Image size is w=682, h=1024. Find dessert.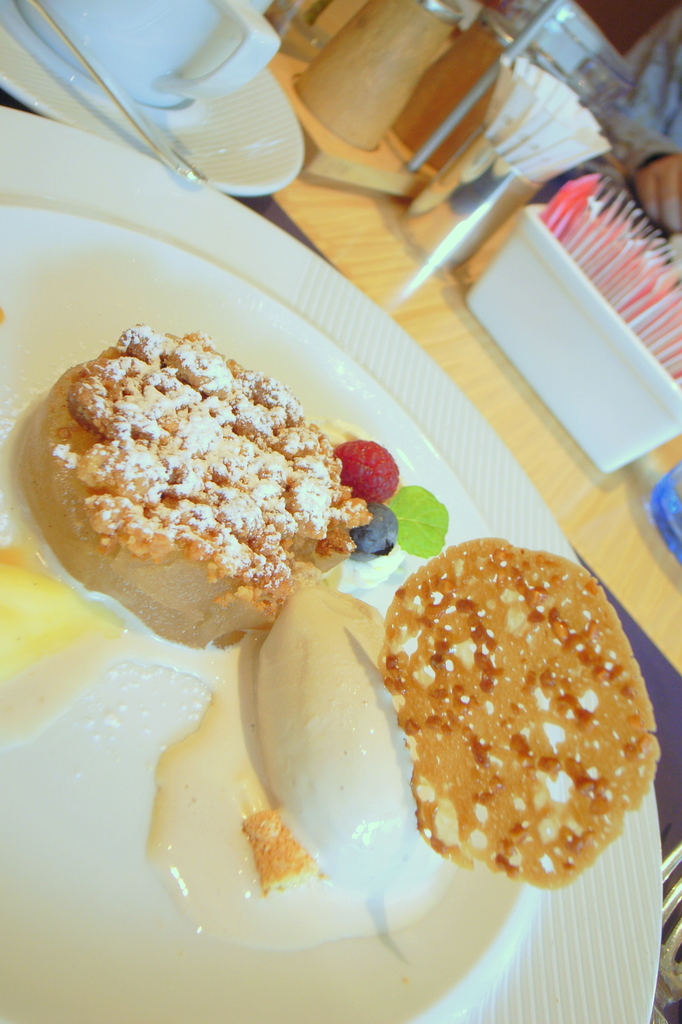
<box>6,319,391,649</box>.
